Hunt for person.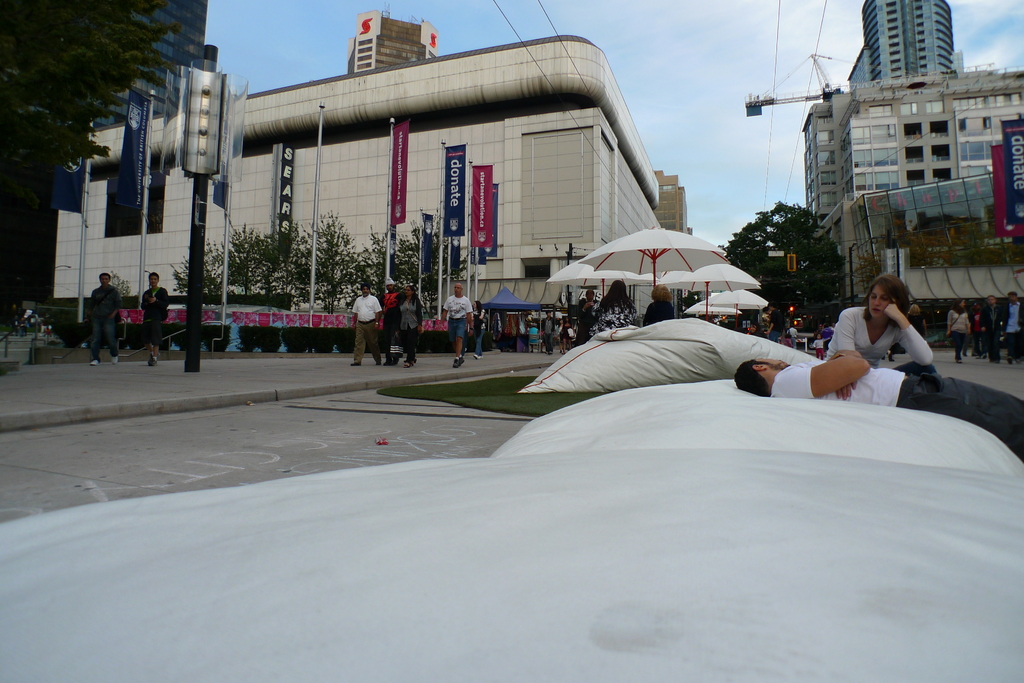
Hunted down at bbox=(947, 294, 976, 362).
